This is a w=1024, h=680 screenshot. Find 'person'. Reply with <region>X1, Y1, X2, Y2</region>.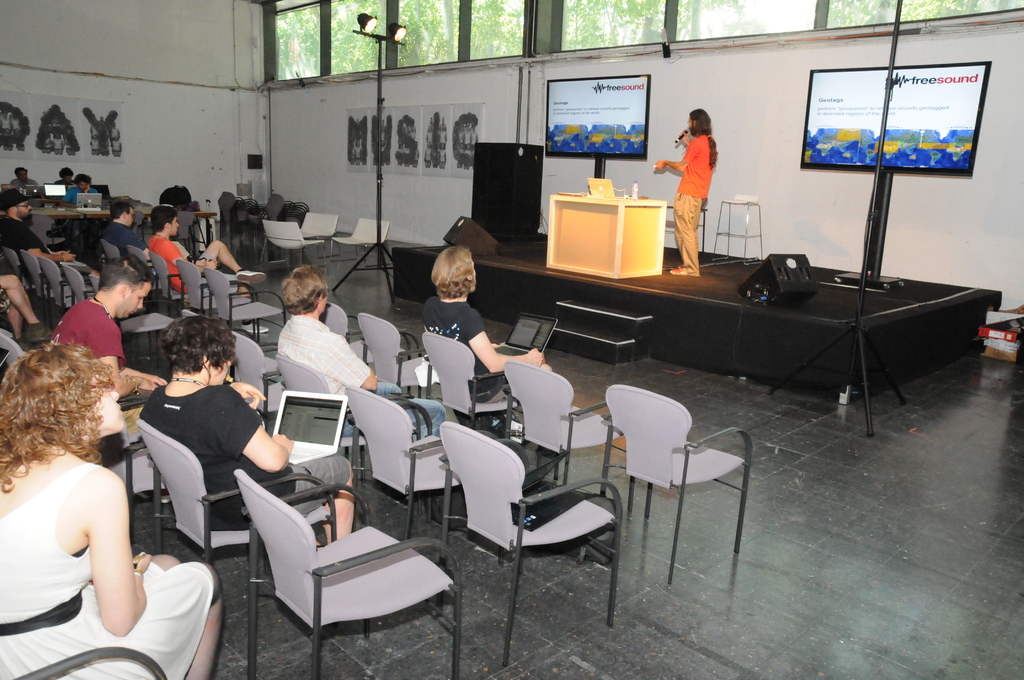
<region>0, 190, 79, 261</region>.
